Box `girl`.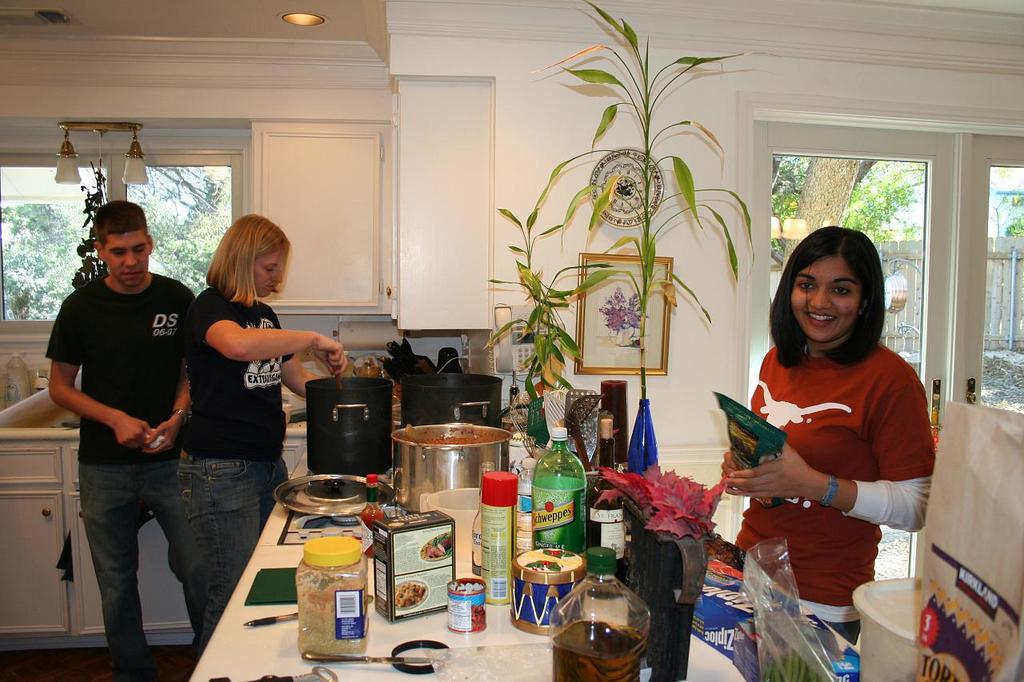
[x1=708, y1=226, x2=927, y2=652].
